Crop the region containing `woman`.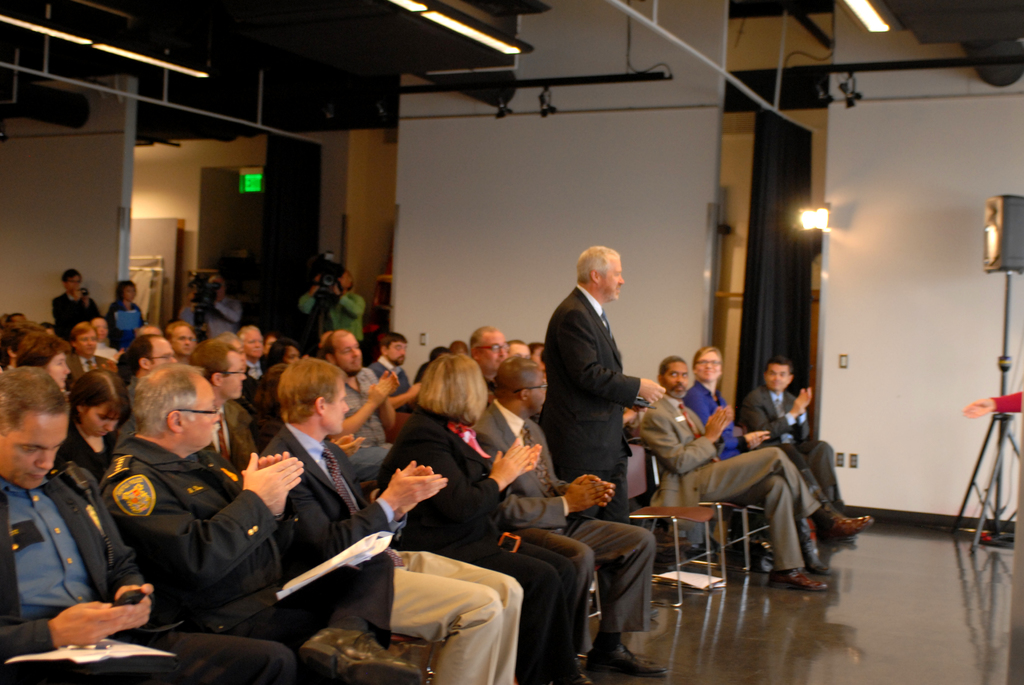
Crop region: (371, 354, 591, 684).
